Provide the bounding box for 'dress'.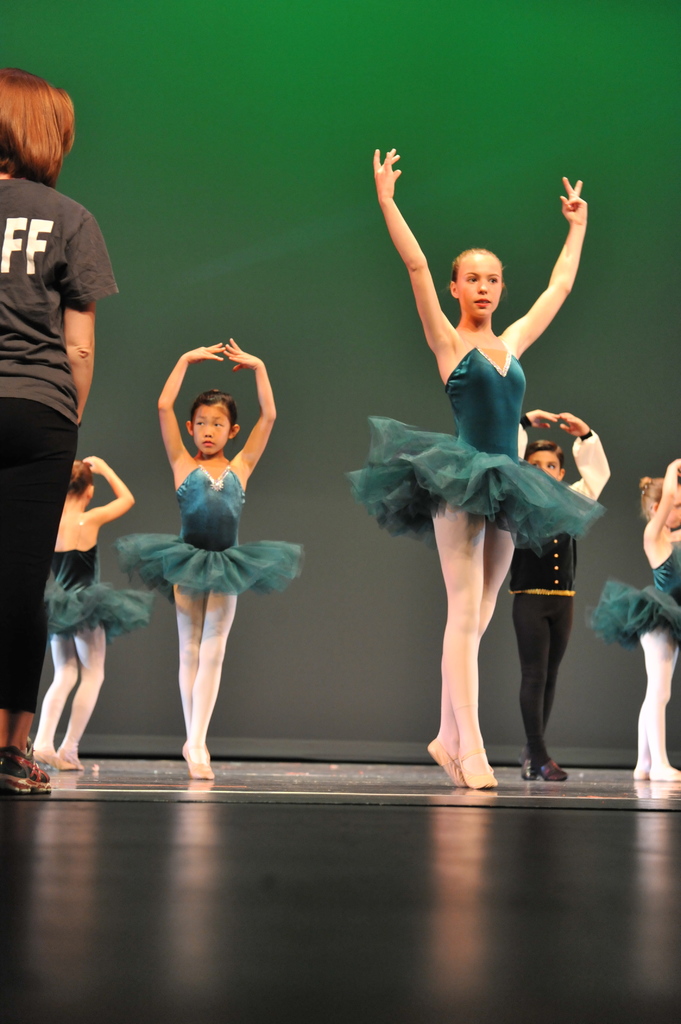
bbox=[586, 543, 680, 648].
